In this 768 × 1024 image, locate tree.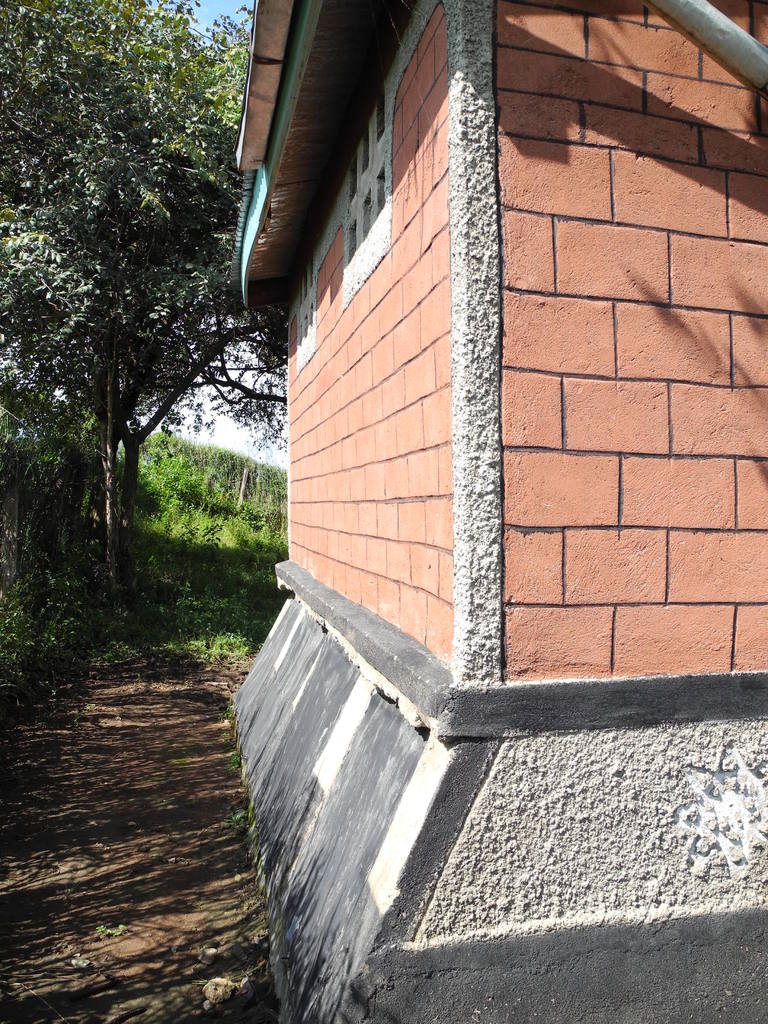
Bounding box: (16,2,250,621).
